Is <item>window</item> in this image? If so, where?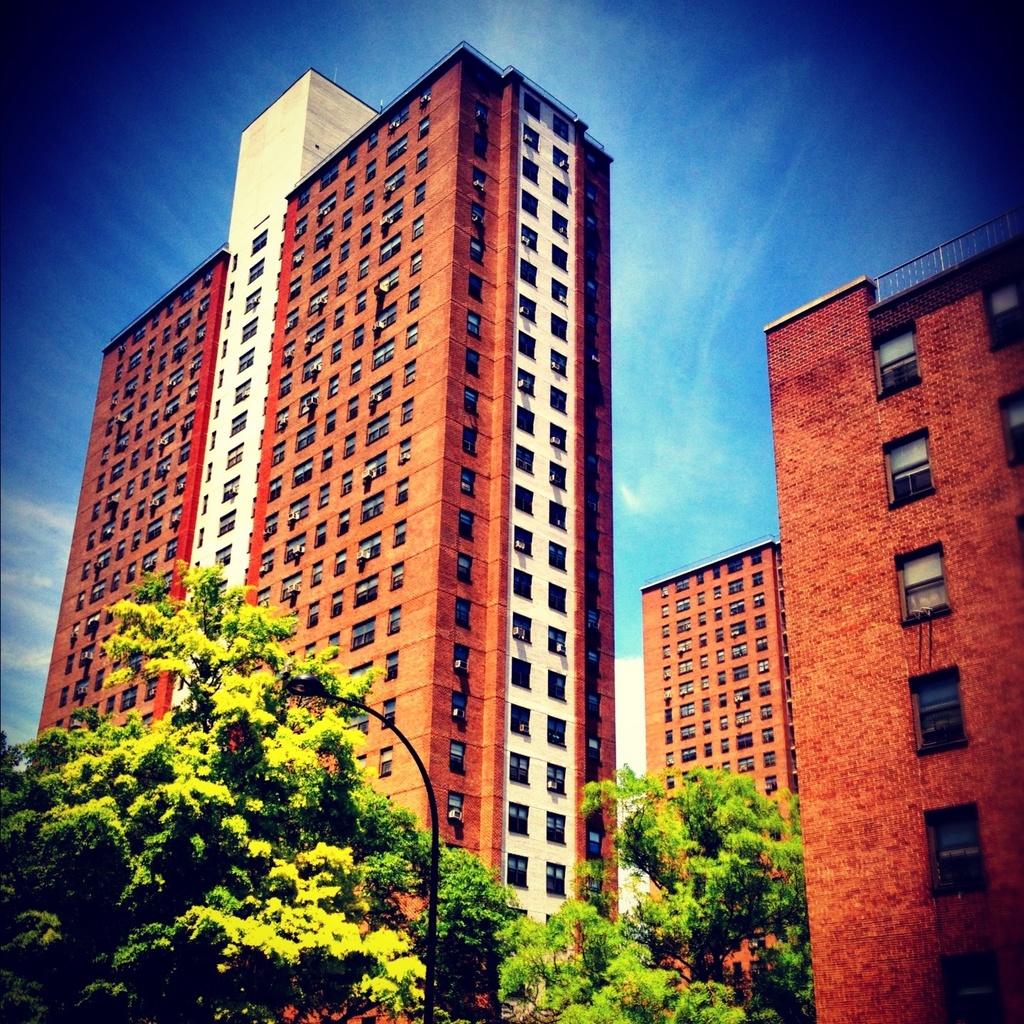
Yes, at x1=117 y1=401 x2=131 y2=423.
